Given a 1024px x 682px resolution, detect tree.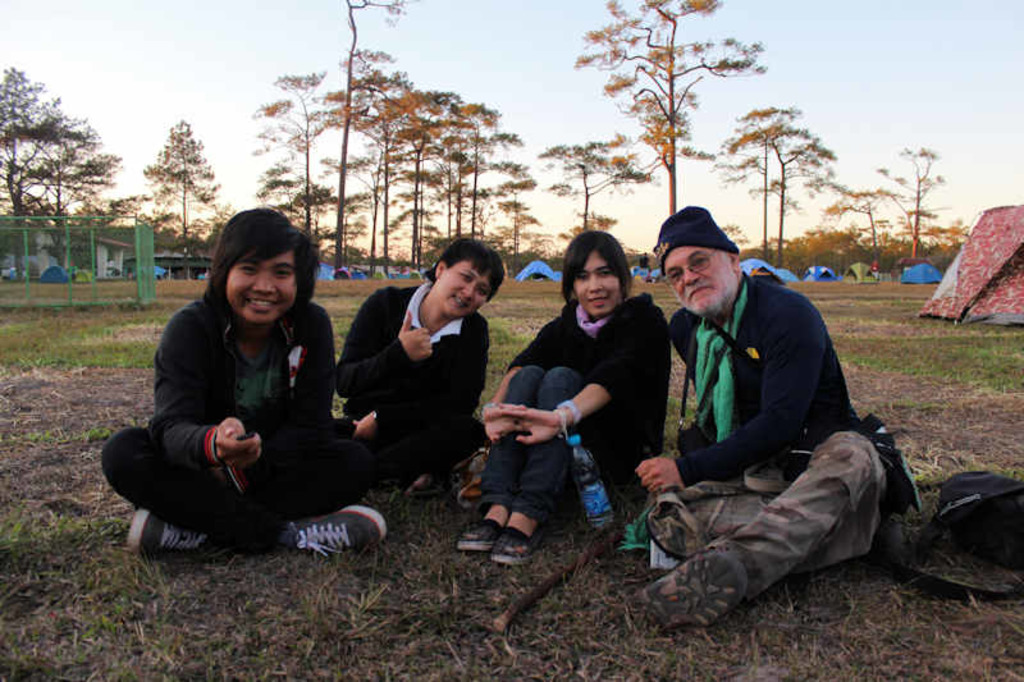
box=[114, 114, 236, 257].
